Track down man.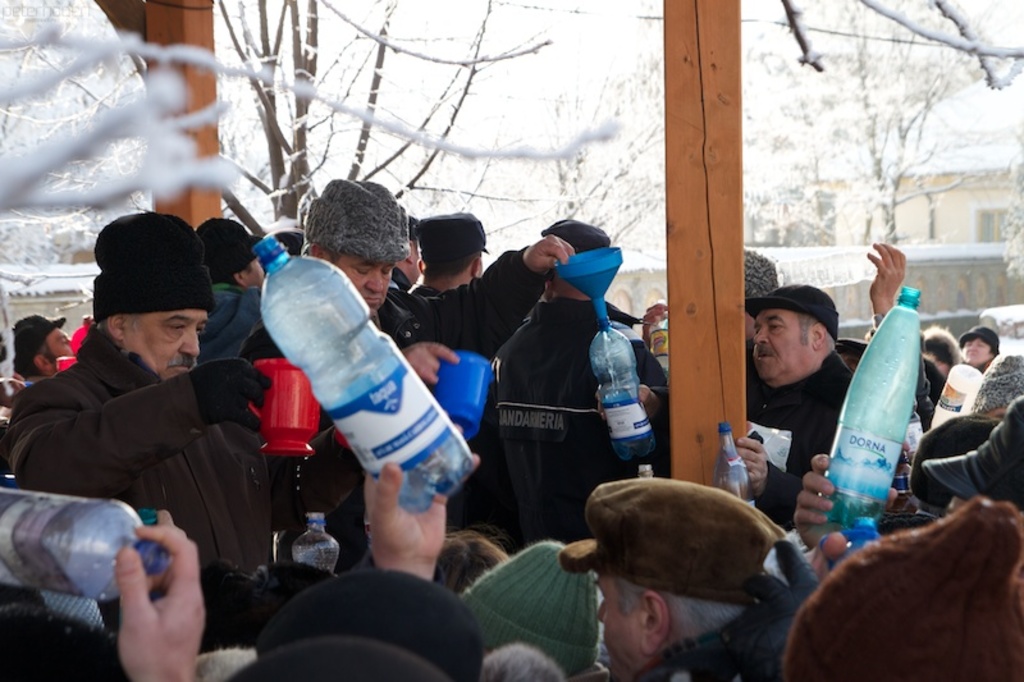
Tracked to [left=8, top=239, right=294, bottom=608].
